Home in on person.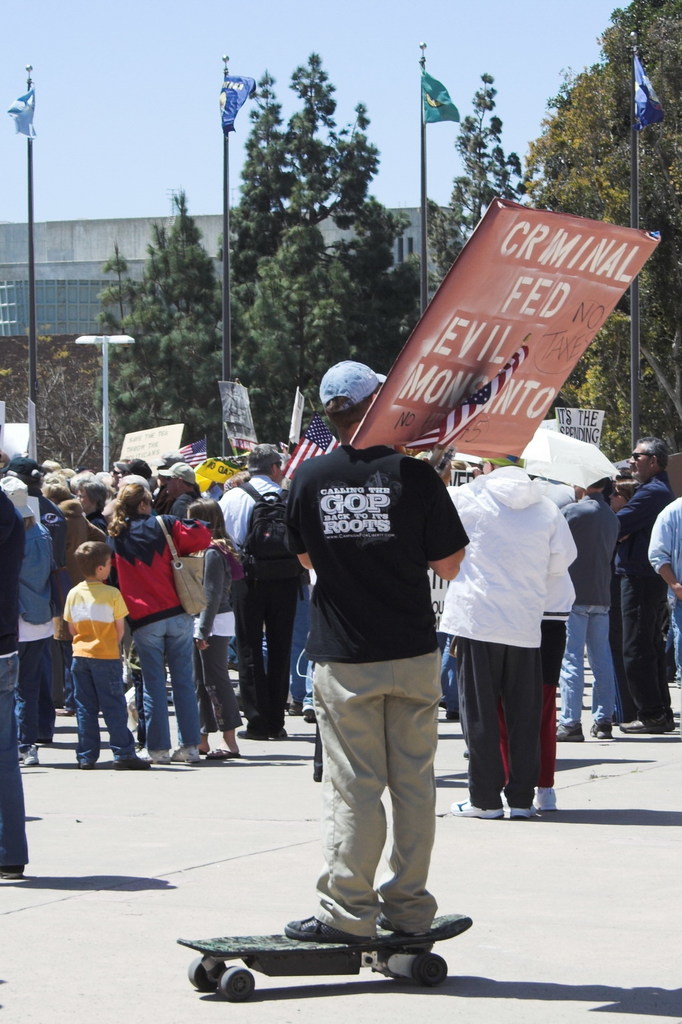
Homed in at region(287, 356, 466, 945).
